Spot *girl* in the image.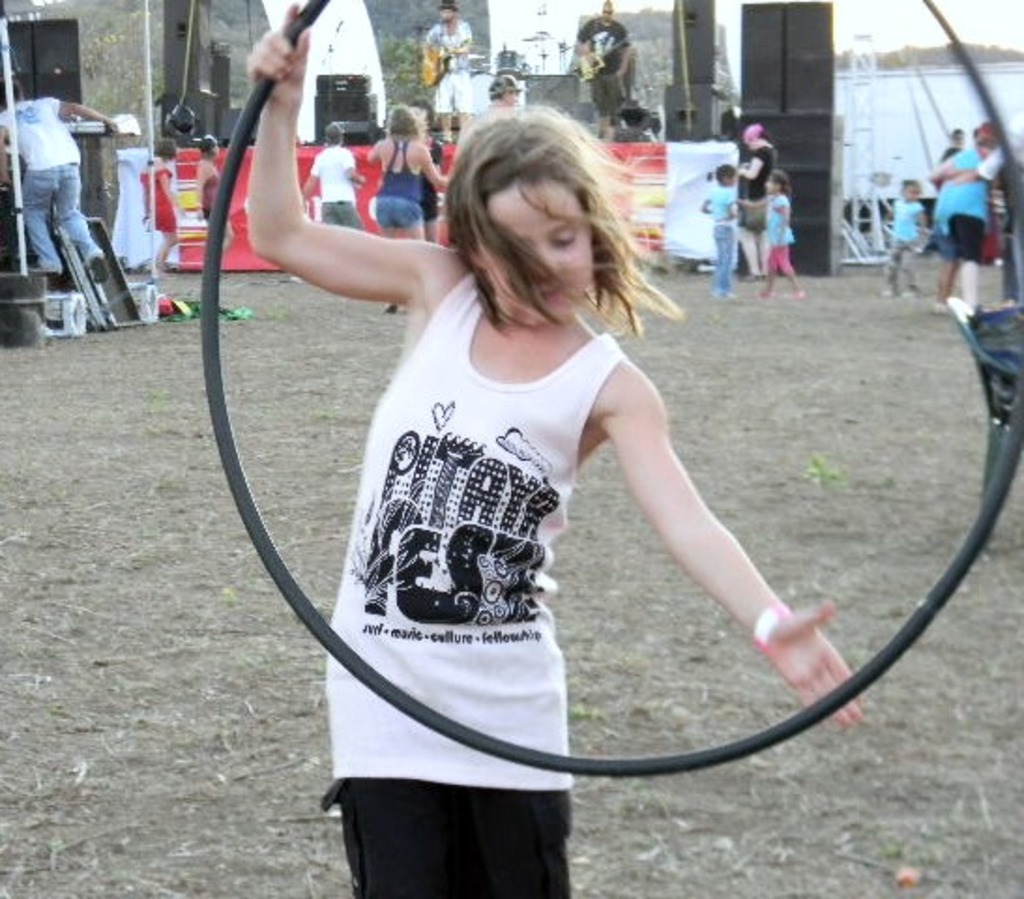
*girl* found at (x1=146, y1=140, x2=178, y2=277).
